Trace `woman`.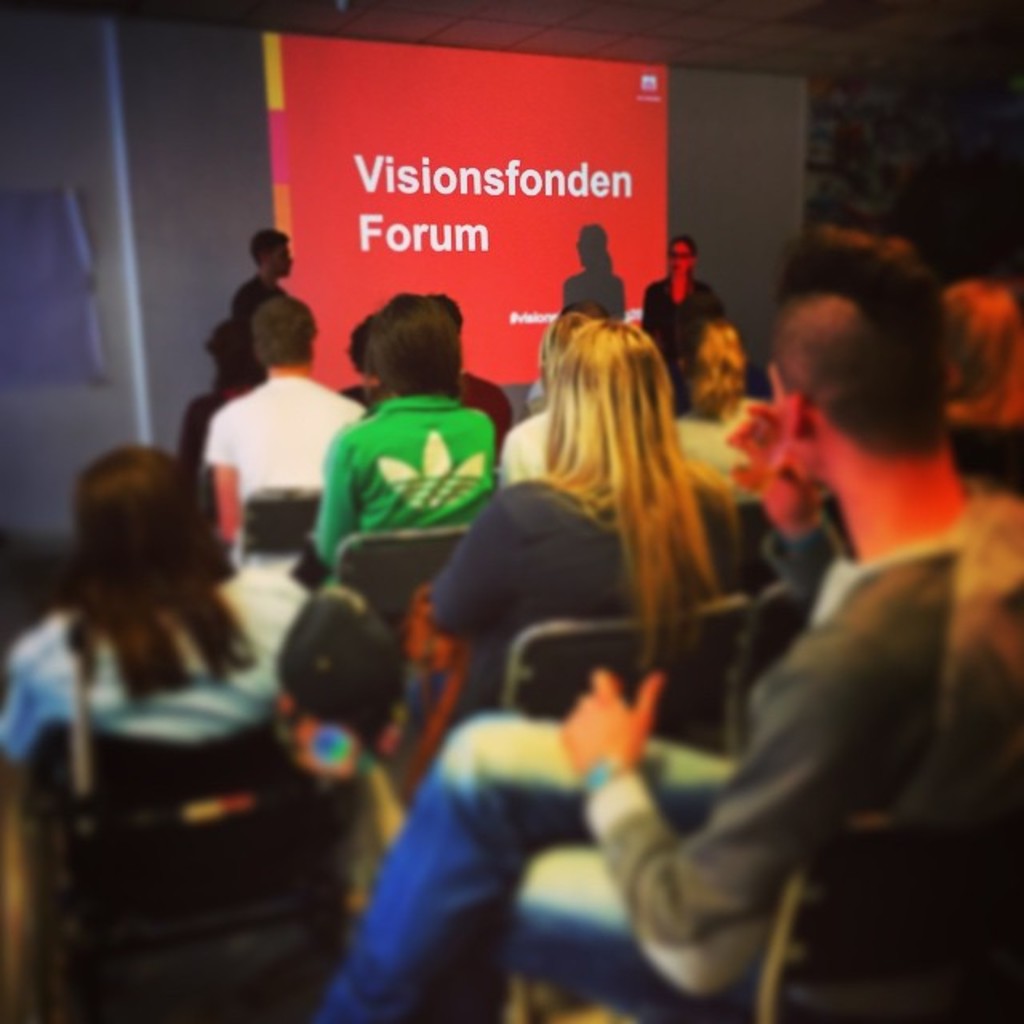
Traced to {"left": 386, "top": 320, "right": 710, "bottom": 758}.
